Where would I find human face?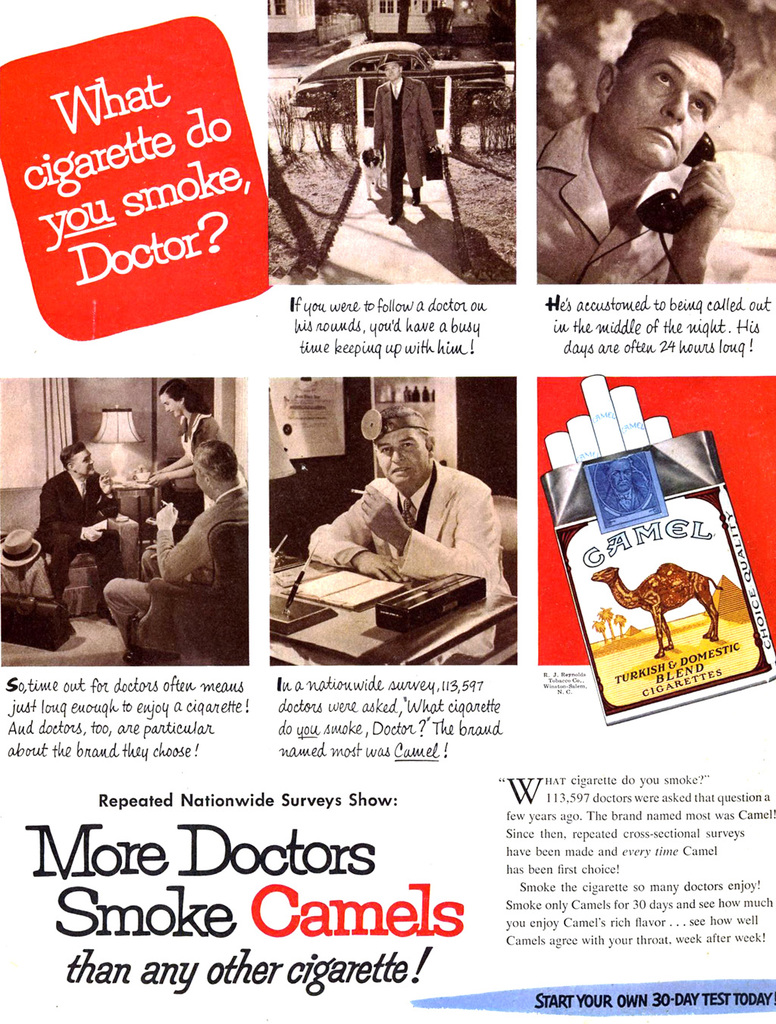
At rect(383, 60, 400, 81).
